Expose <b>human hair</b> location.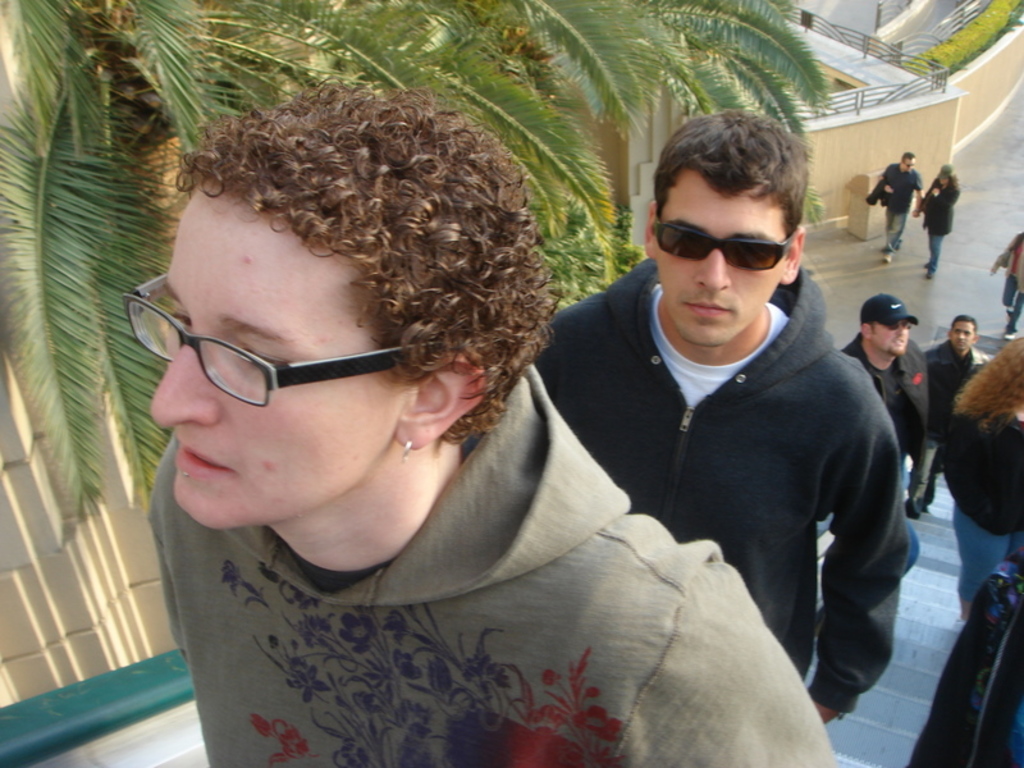
Exposed at 952,335,1023,440.
